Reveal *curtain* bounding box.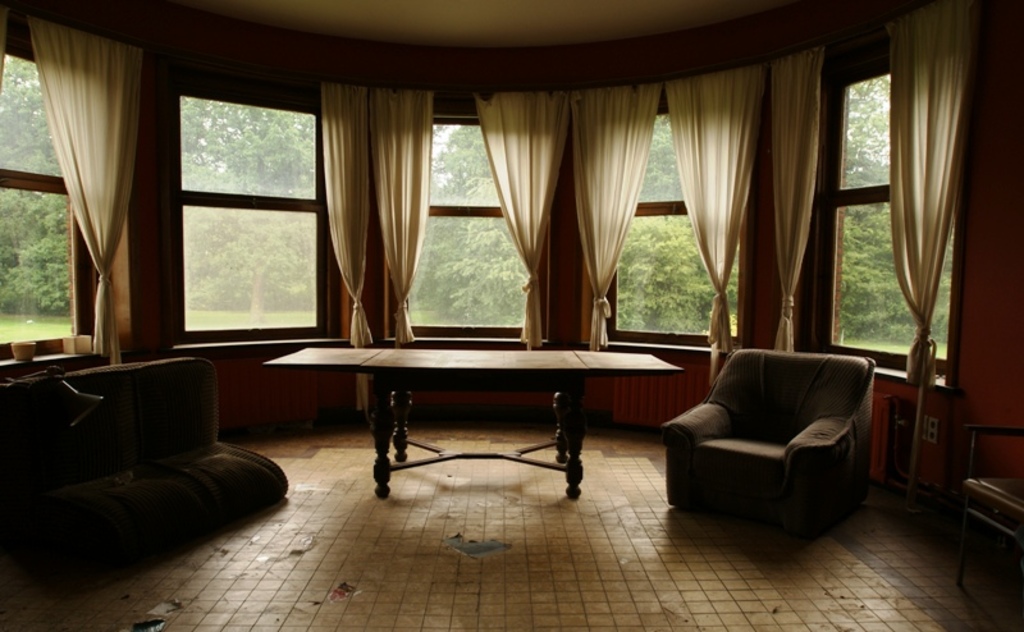
Revealed: pyautogui.locateOnScreen(769, 51, 820, 357).
